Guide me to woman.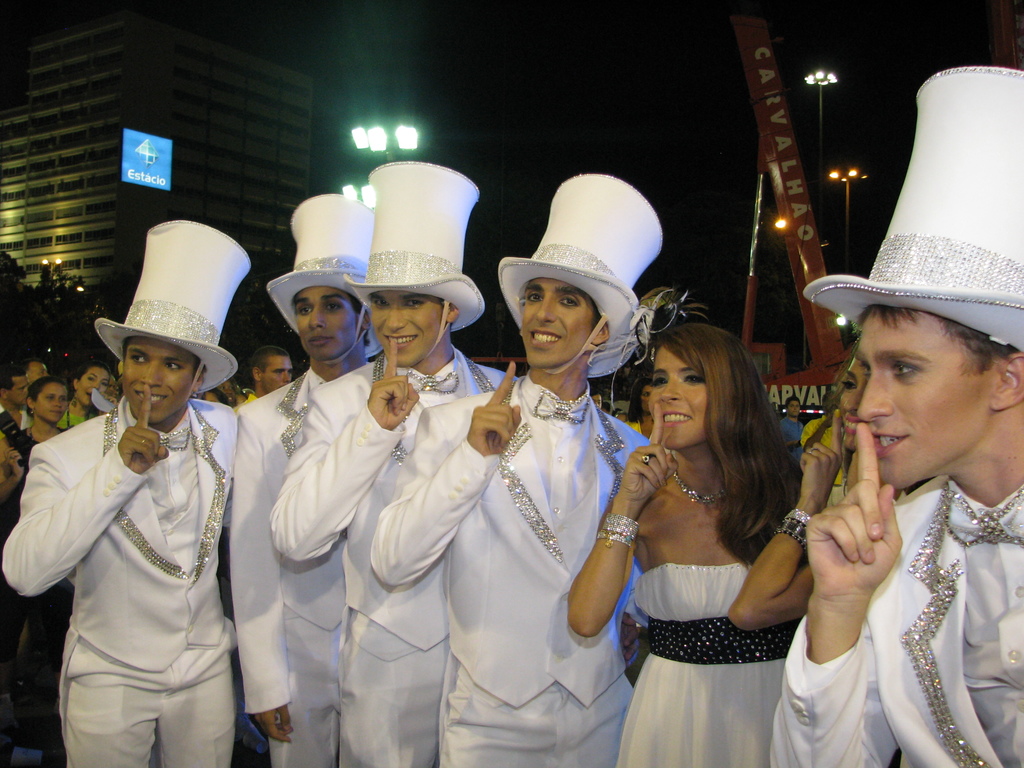
Guidance: <bbox>5, 373, 75, 712</bbox>.
